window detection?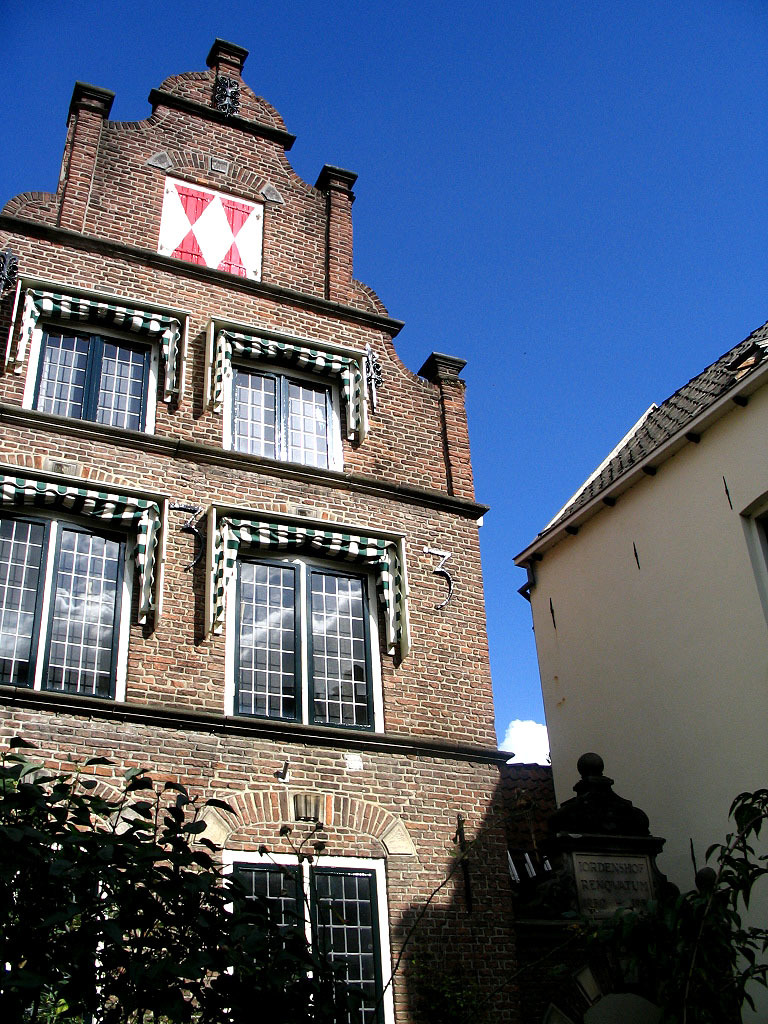
x1=0, y1=509, x2=127, y2=694
